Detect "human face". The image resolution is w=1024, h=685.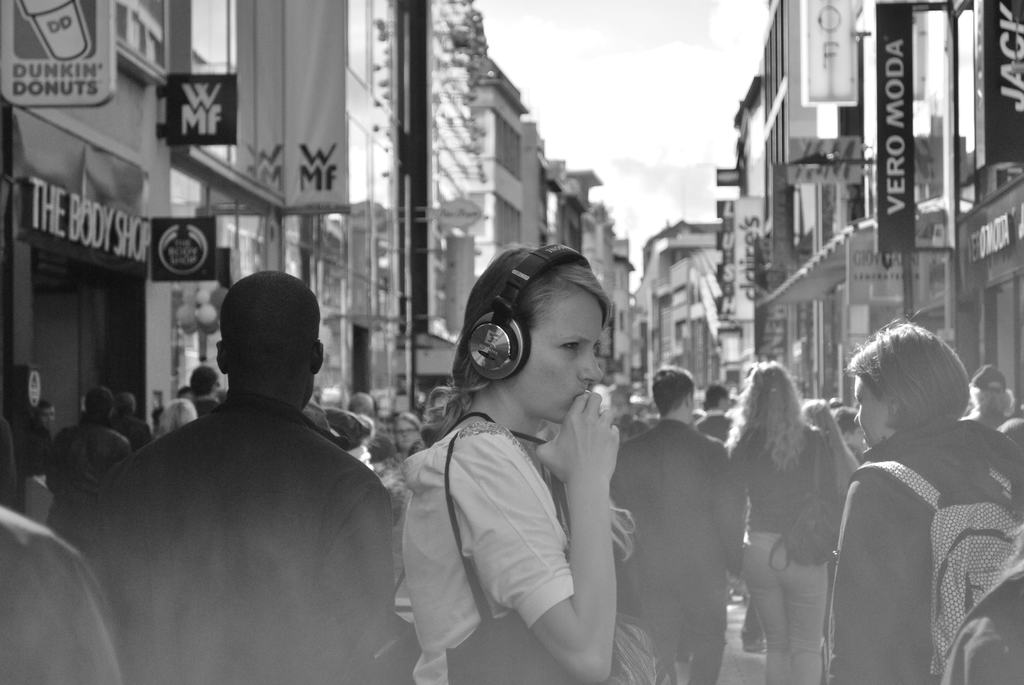
locate(394, 418, 416, 452).
